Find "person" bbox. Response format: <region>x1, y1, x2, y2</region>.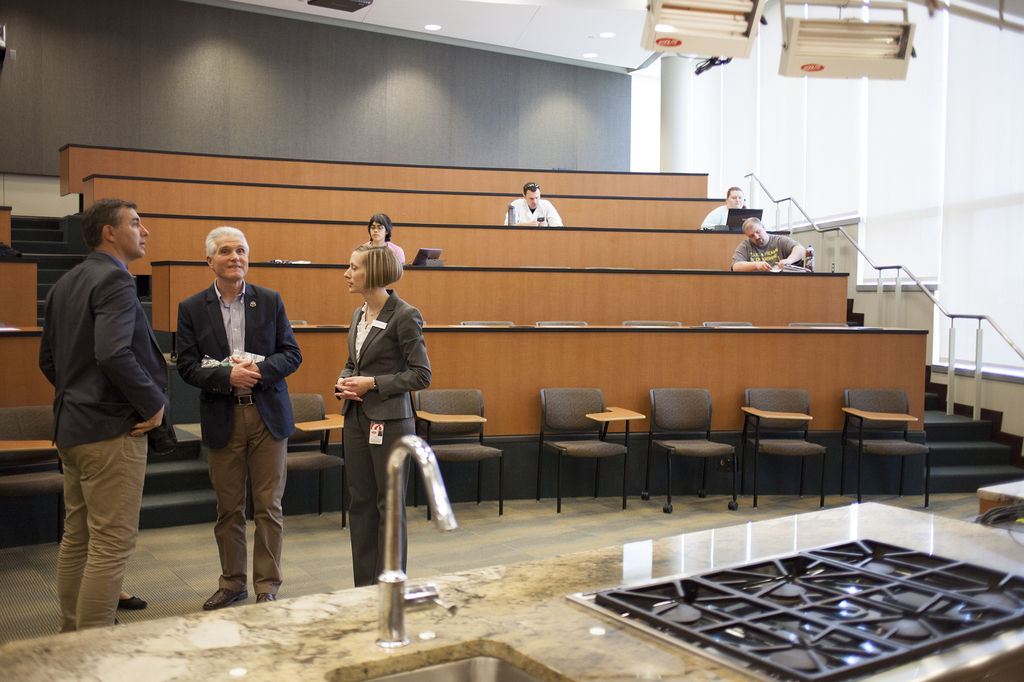
<region>506, 182, 564, 232</region>.
